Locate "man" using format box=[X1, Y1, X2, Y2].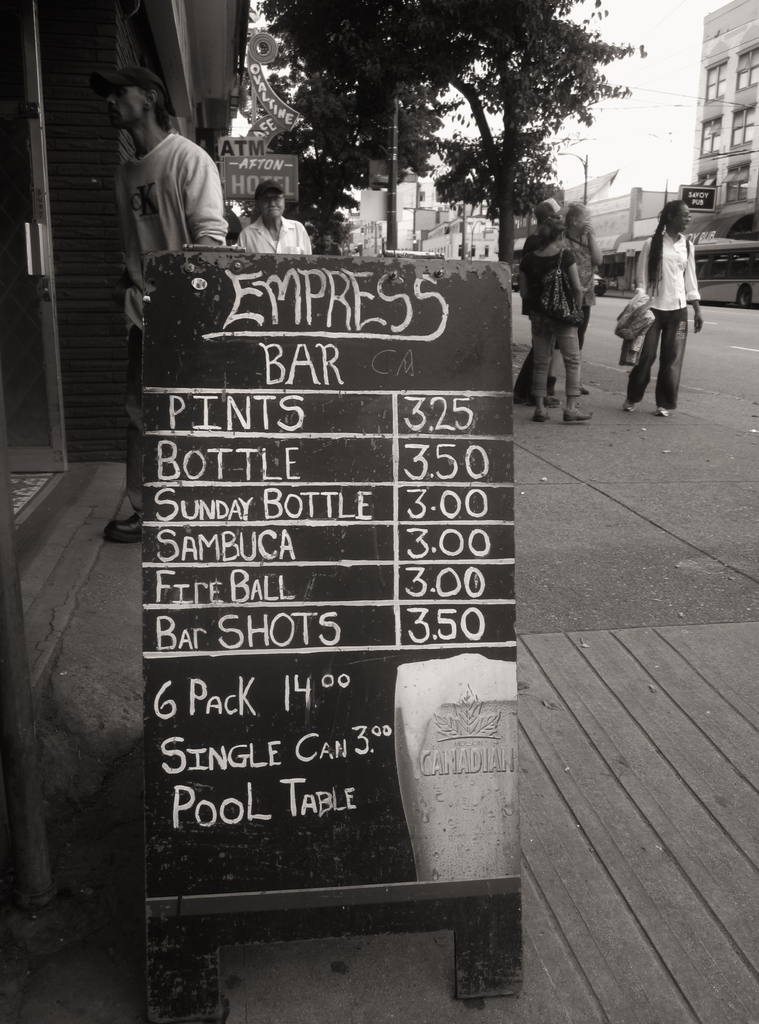
box=[230, 176, 314, 254].
